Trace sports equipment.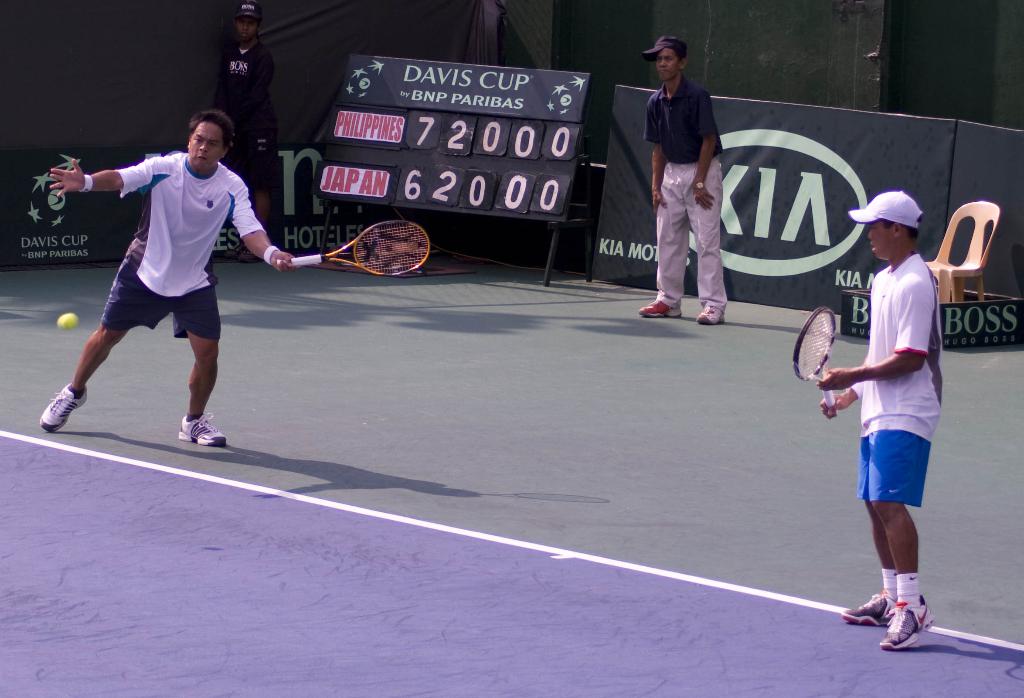
Traced to BBox(639, 296, 683, 319).
